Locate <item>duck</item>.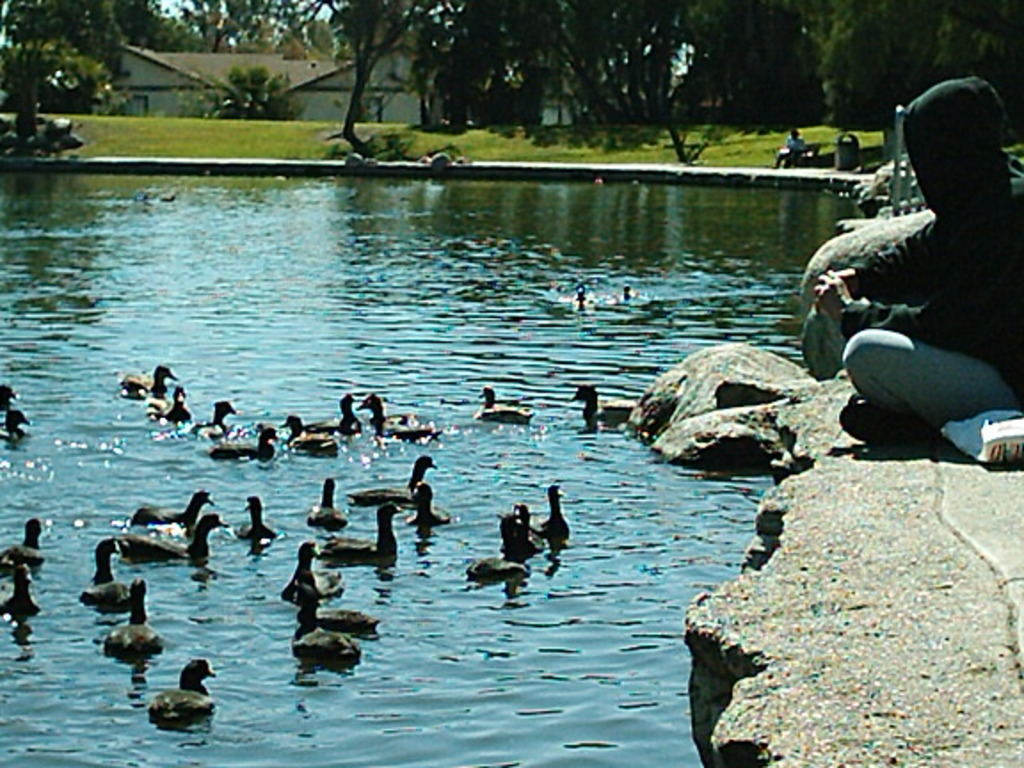
Bounding box: 132,668,213,738.
